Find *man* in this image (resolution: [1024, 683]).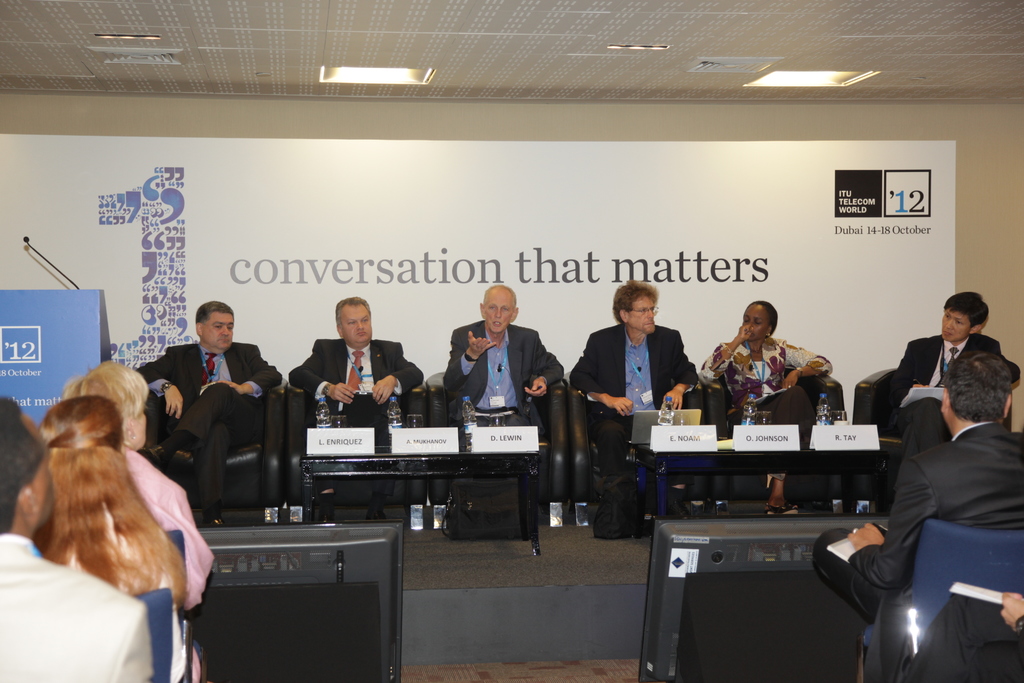
0 391 156 682.
